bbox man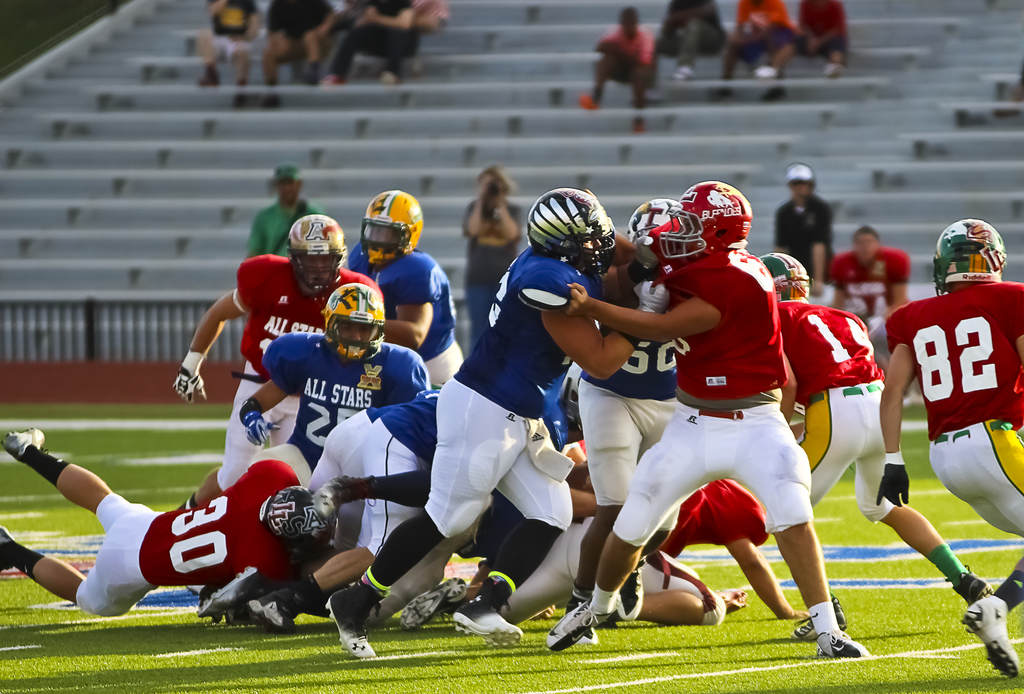
bbox=[657, 0, 732, 83]
